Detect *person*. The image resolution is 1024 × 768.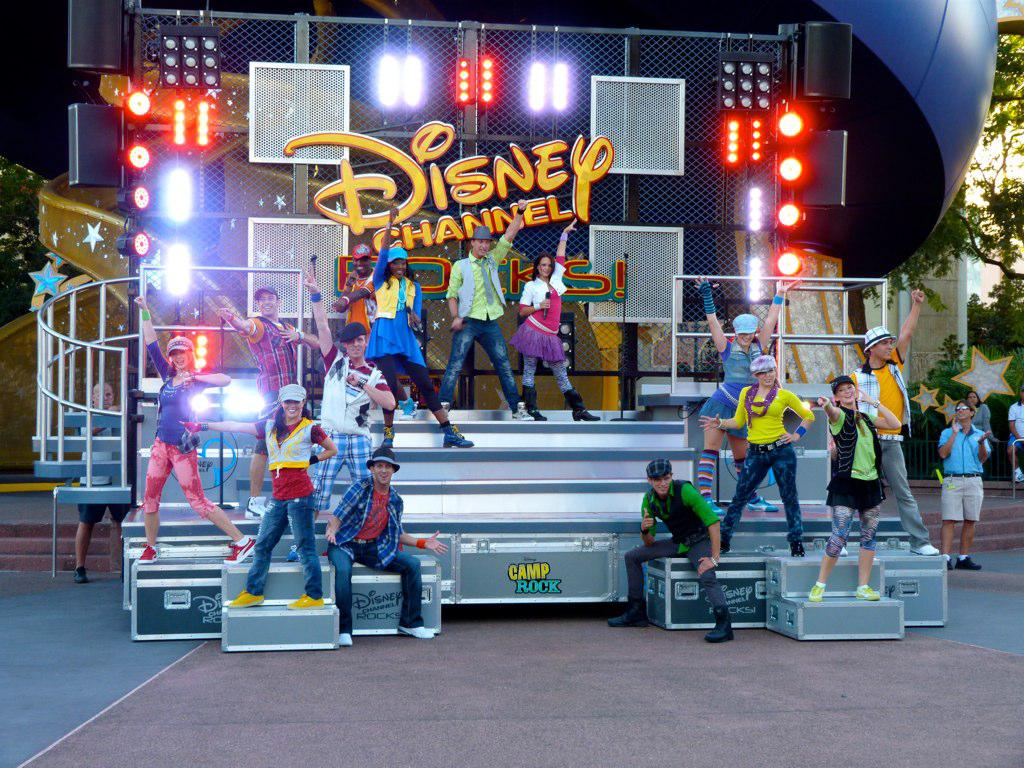
<box>939,404,994,574</box>.
